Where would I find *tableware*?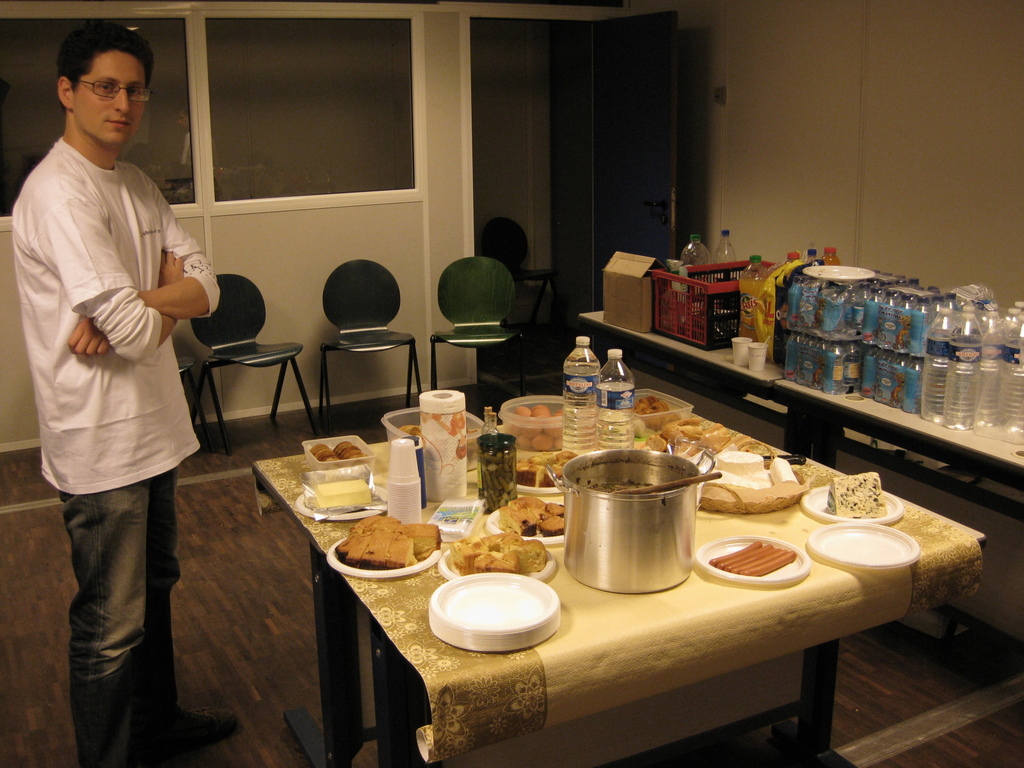
At box(813, 518, 920, 569).
